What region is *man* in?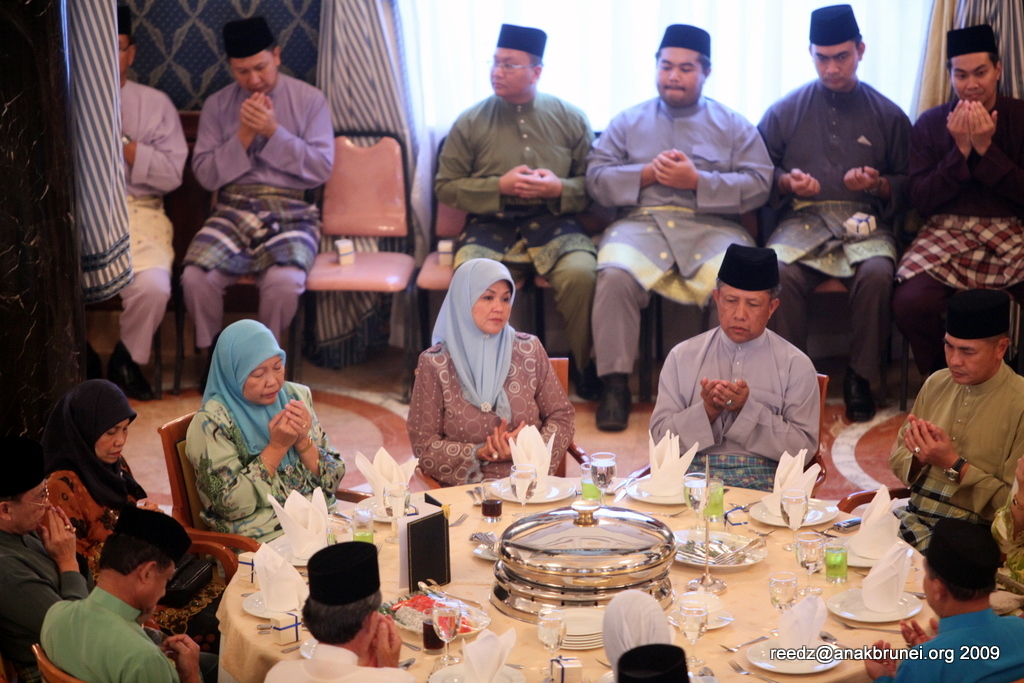
Rect(434, 19, 603, 398).
